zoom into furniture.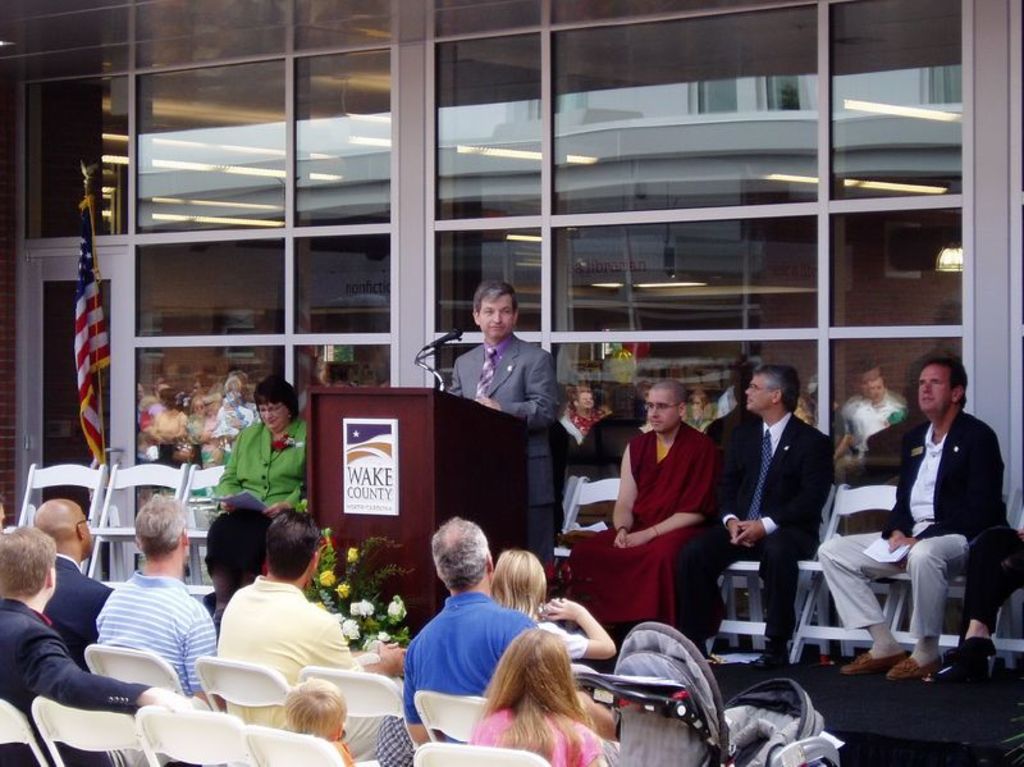
Zoom target: {"x1": 5, "y1": 464, "x2": 106, "y2": 575}.
